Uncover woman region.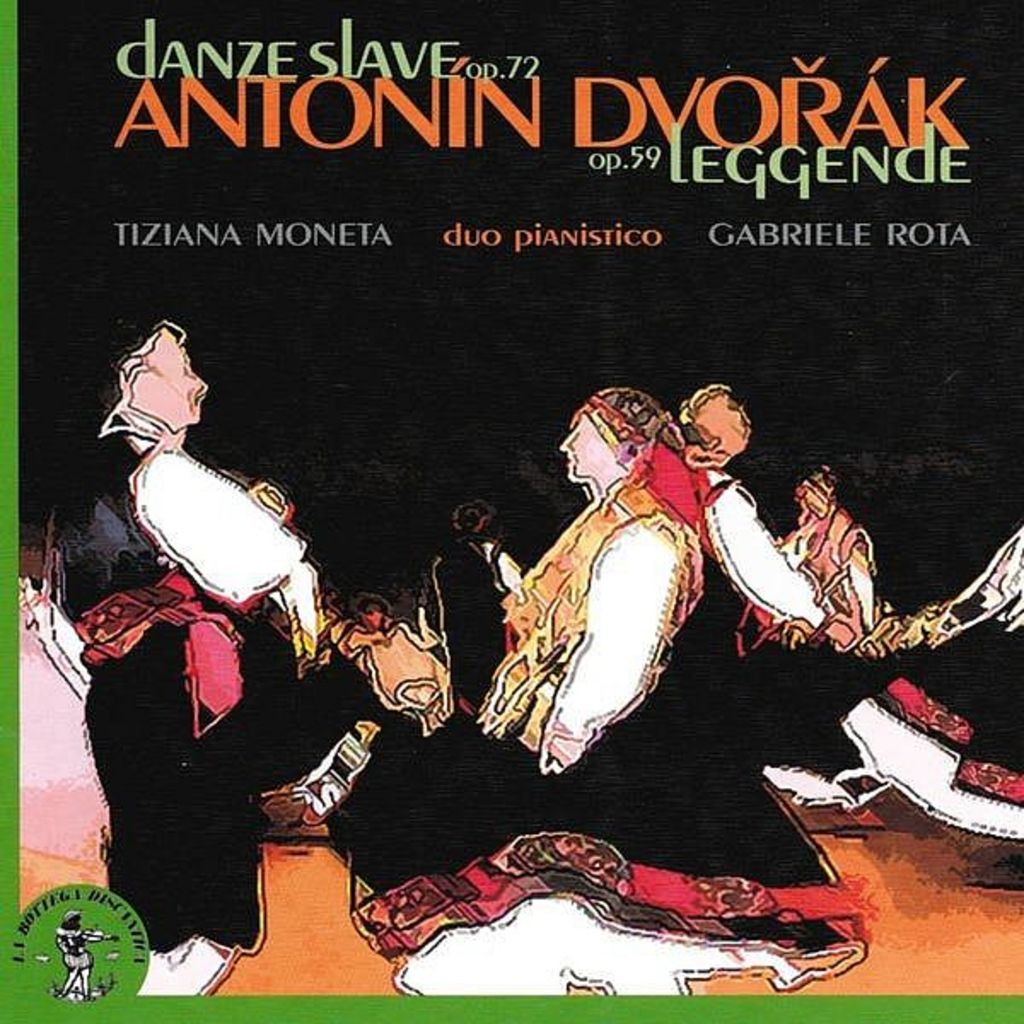
Uncovered: region(312, 386, 843, 889).
